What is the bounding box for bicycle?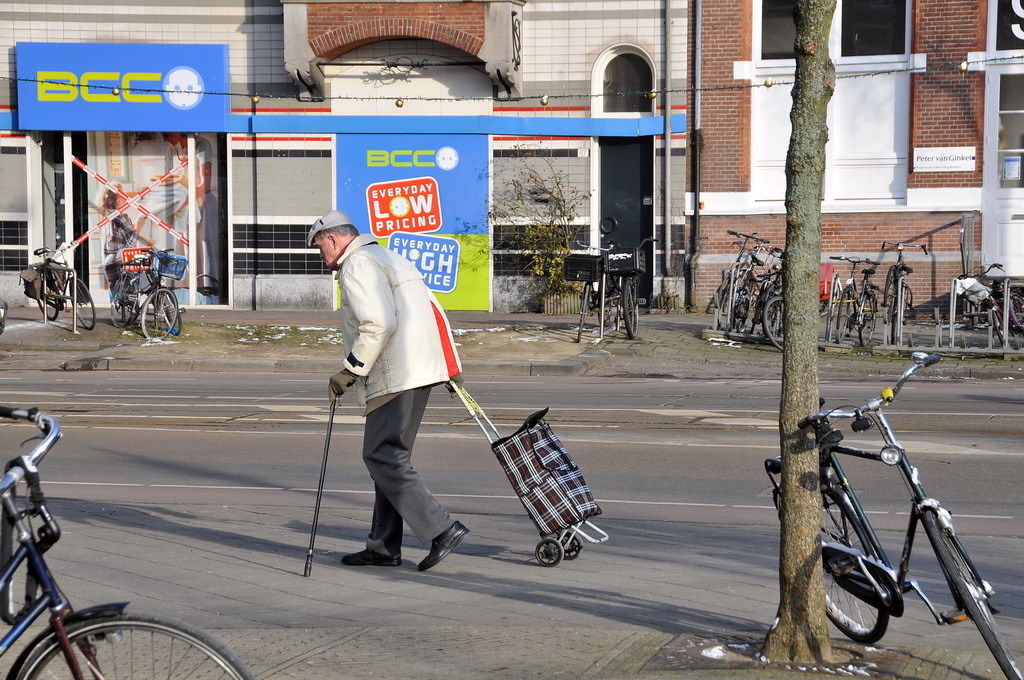
{"x1": 0, "y1": 402, "x2": 253, "y2": 679}.
